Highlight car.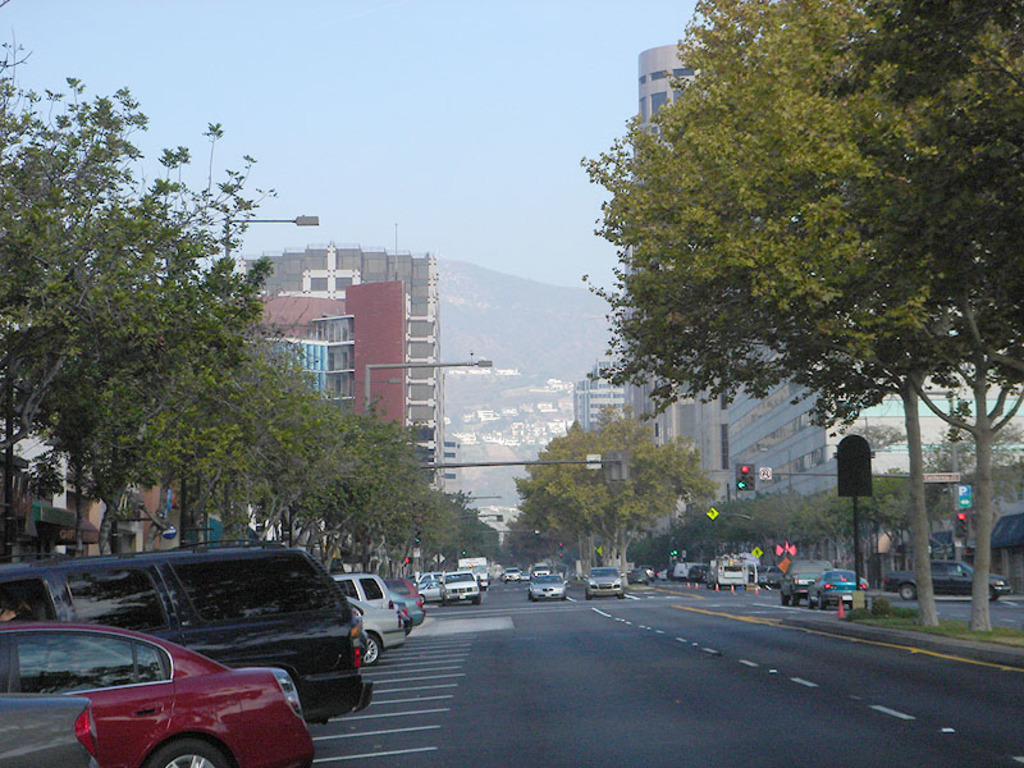
Highlighted region: [x1=530, y1=572, x2=567, y2=602].
